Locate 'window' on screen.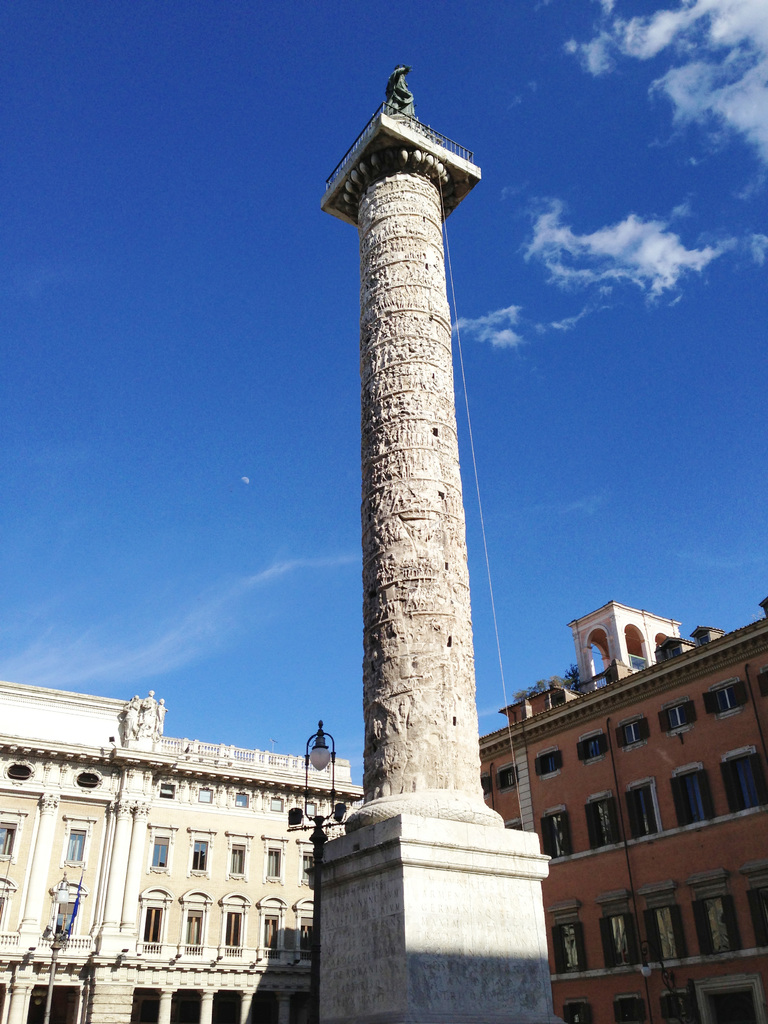
On screen at select_region(540, 908, 584, 974).
